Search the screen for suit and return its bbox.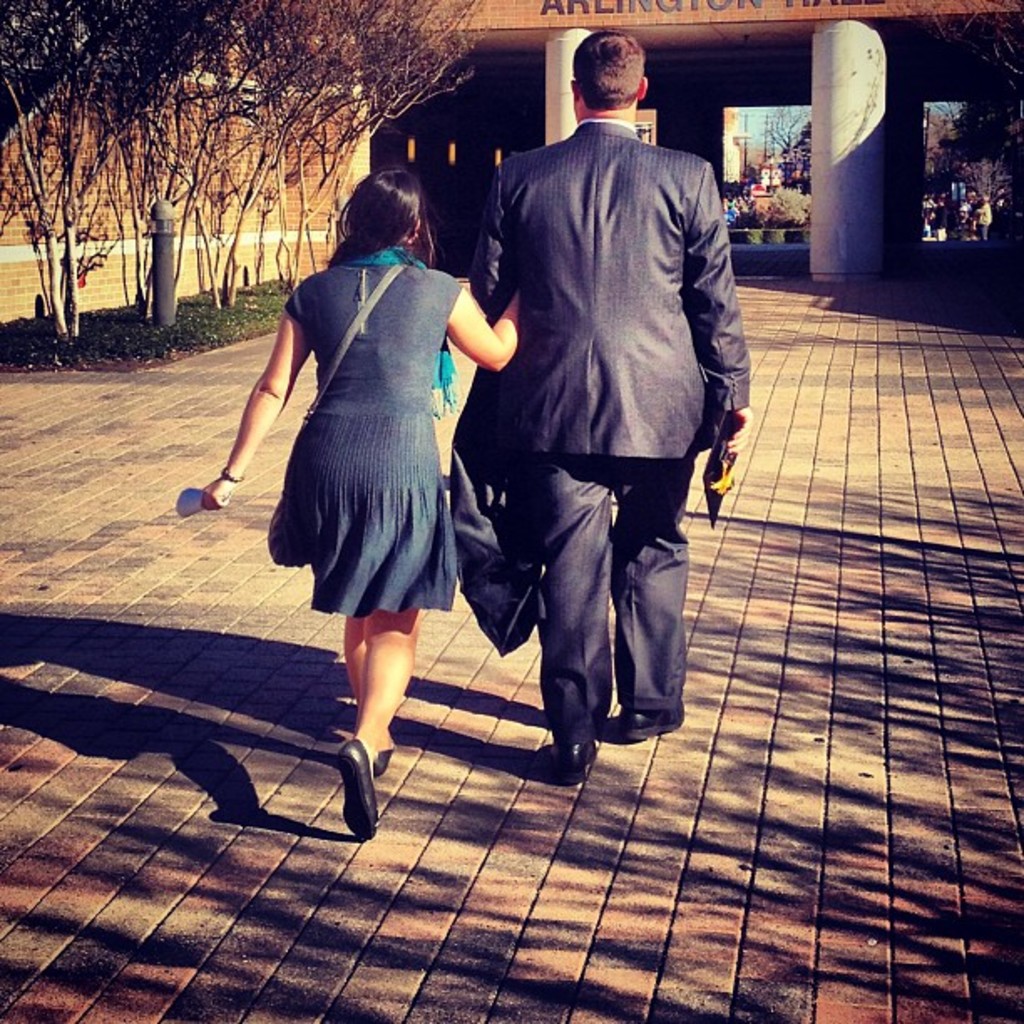
Found: select_region(467, 120, 745, 738).
